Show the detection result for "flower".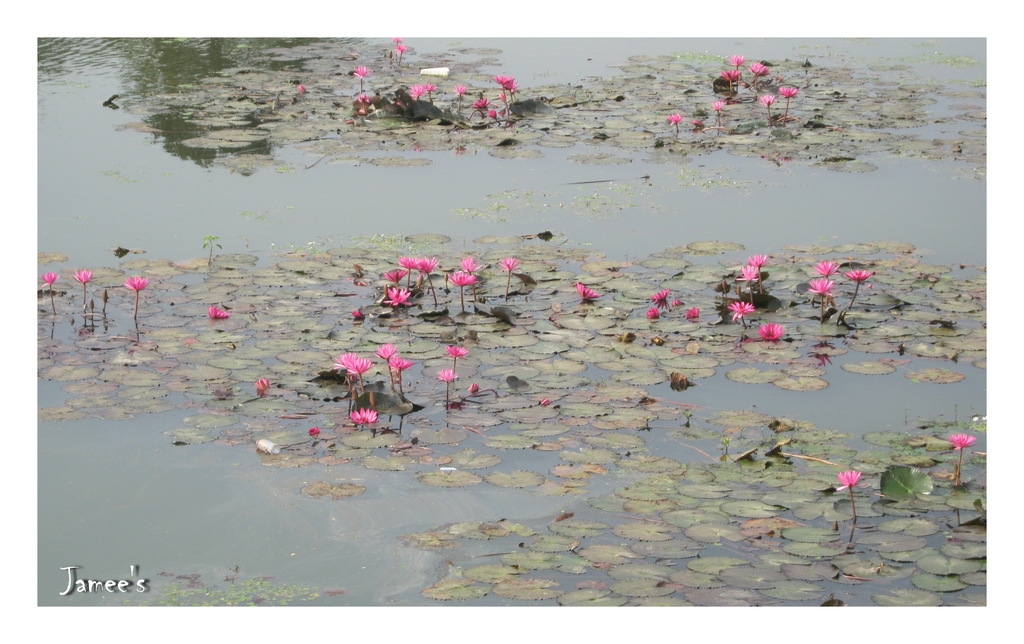
[left=724, top=300, right=756, bottom=322].
